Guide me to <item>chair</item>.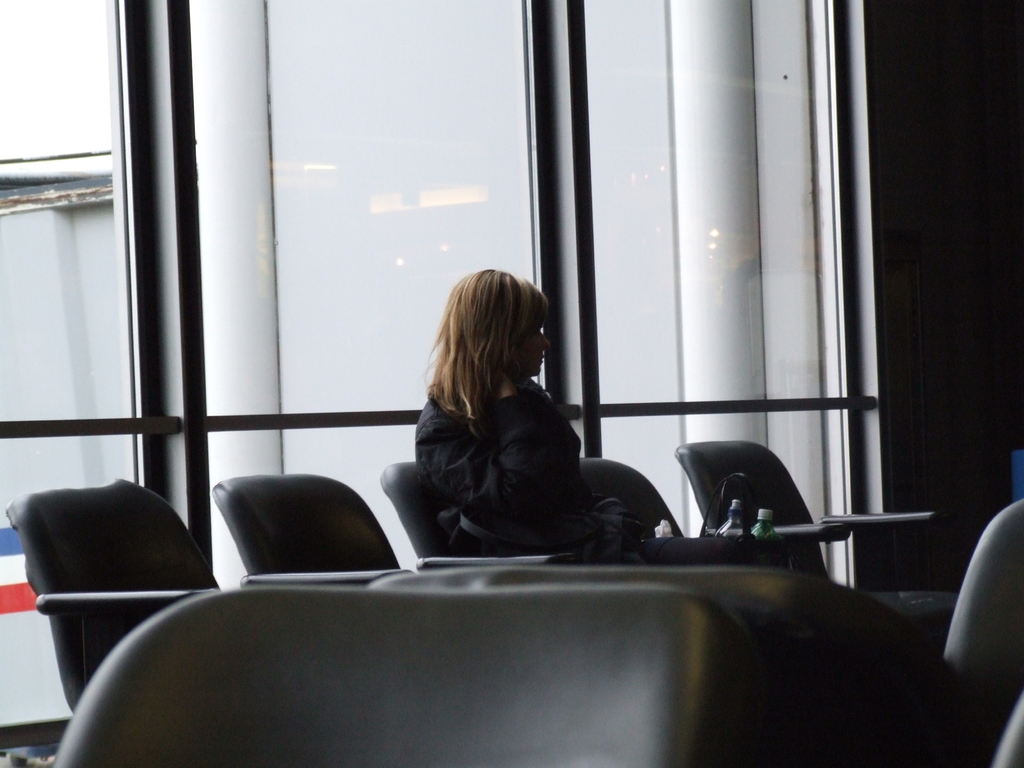
Guidance: 673, 440, 933, 582.
